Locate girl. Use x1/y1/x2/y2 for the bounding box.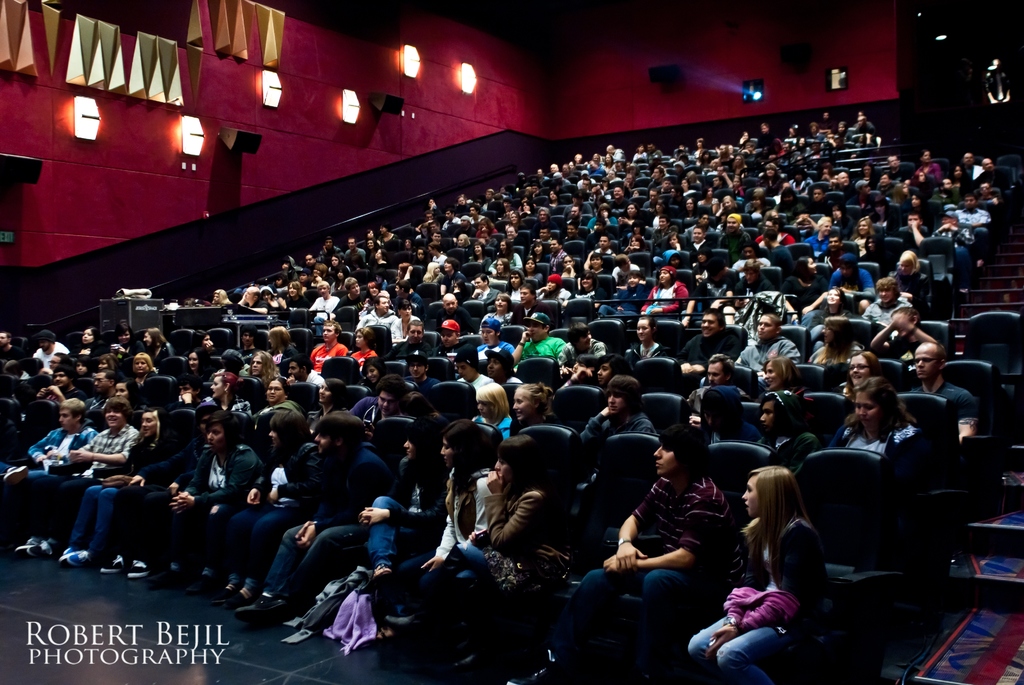
600/268/651/317.
